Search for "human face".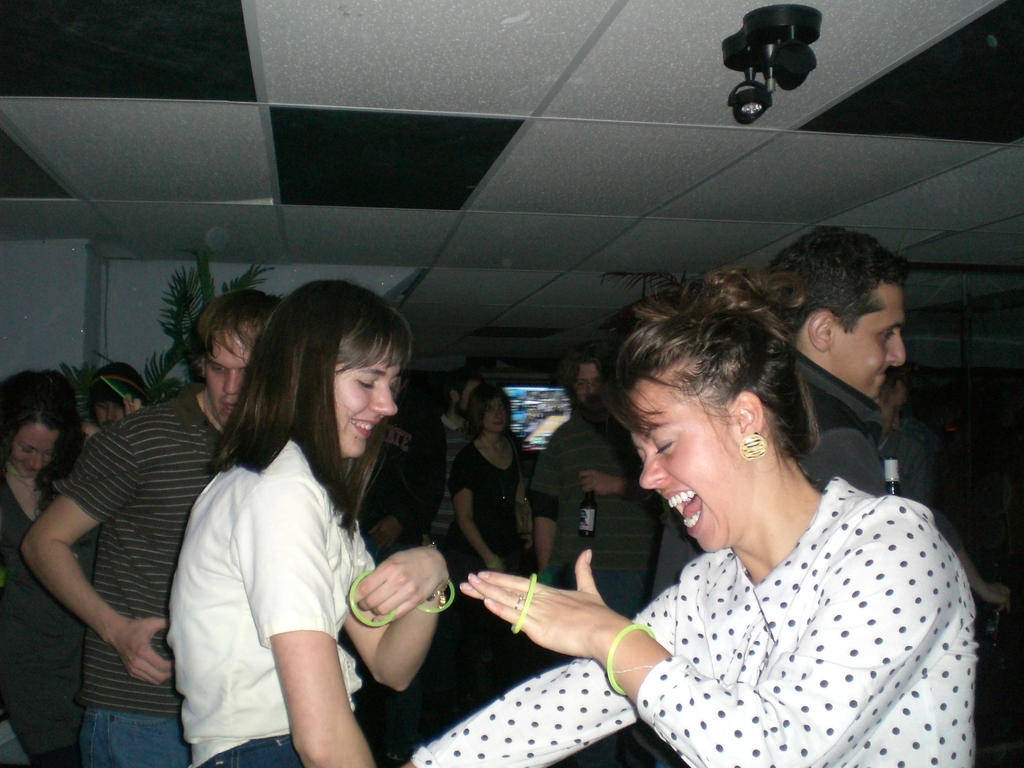
Found at bbox=(630, 362, 751, 550).
